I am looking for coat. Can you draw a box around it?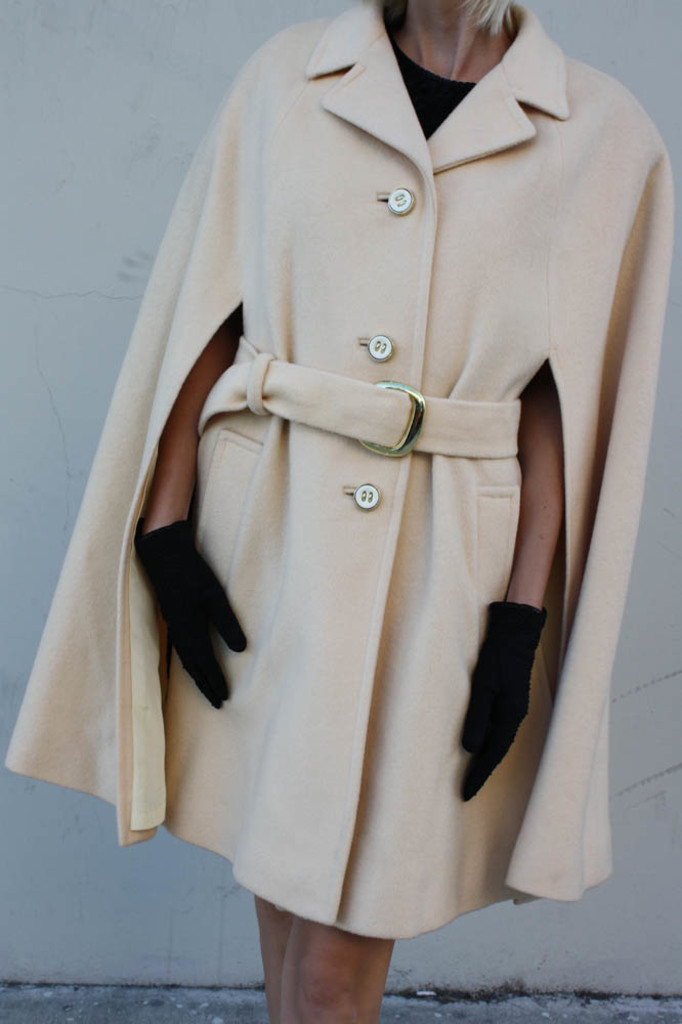
Sure, the bounding box is (x1=3, y1=0, x2=676, y2=941).
